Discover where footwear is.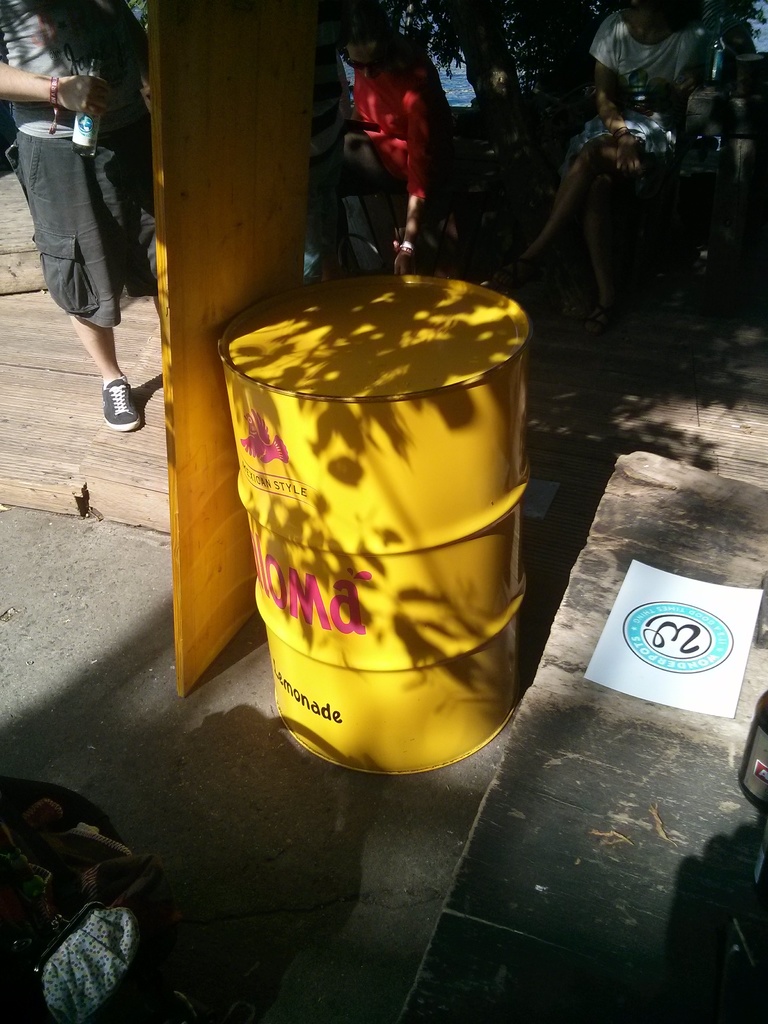
Discovered at detection(96, 365, 145, 428).
